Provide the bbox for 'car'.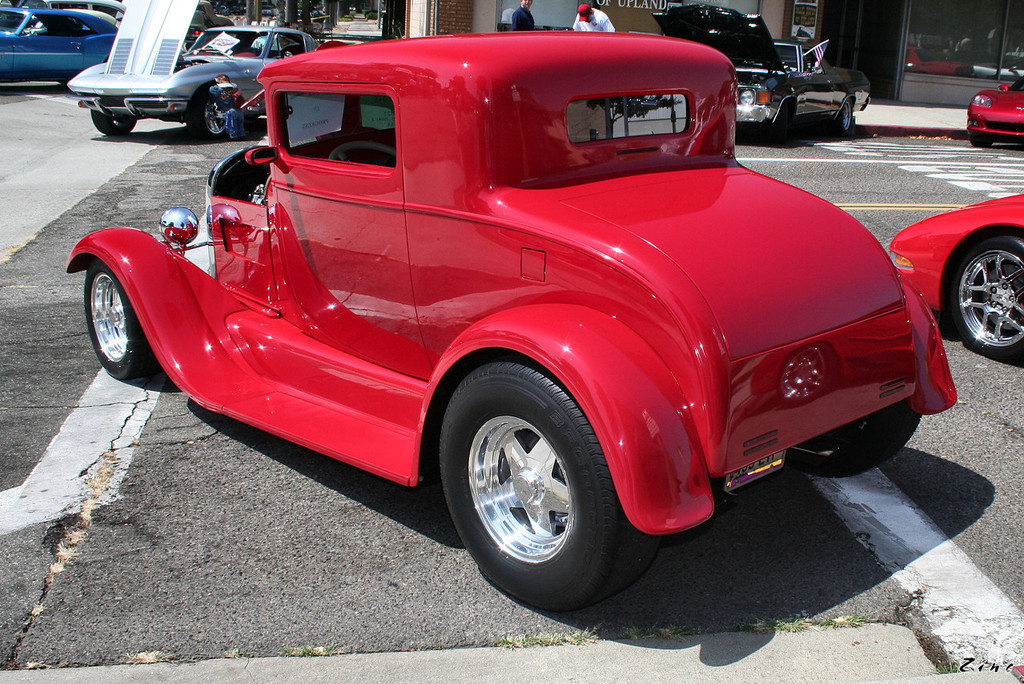
region(261, 6, 274, 18).
